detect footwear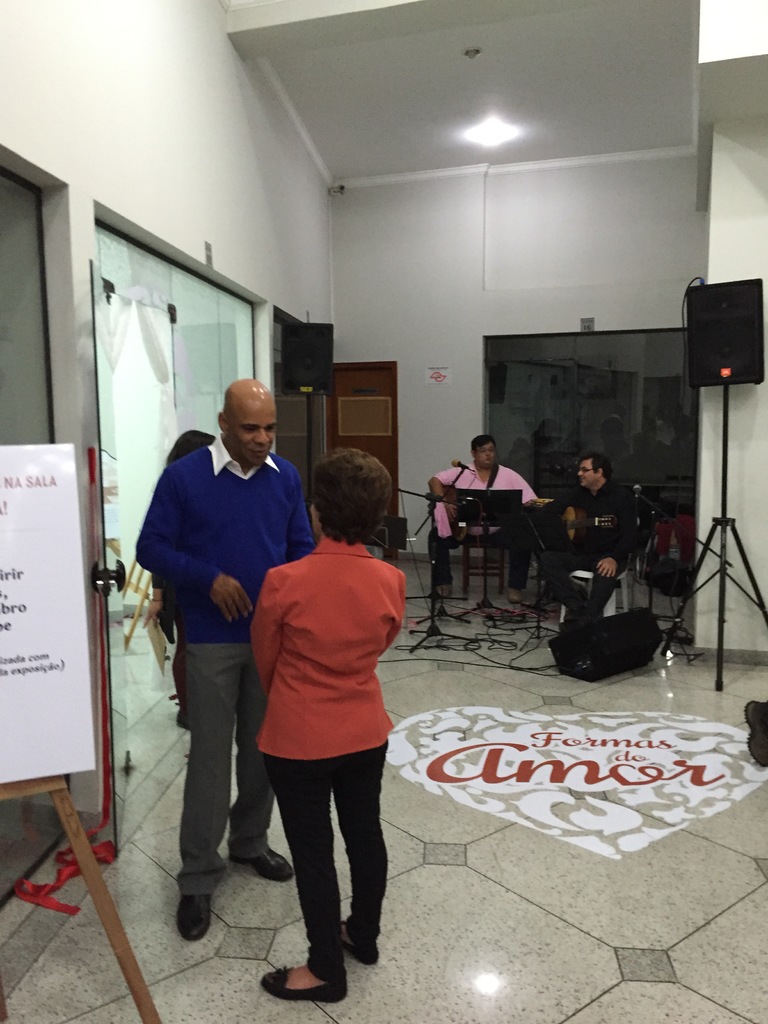
335, 920, 379, 965
